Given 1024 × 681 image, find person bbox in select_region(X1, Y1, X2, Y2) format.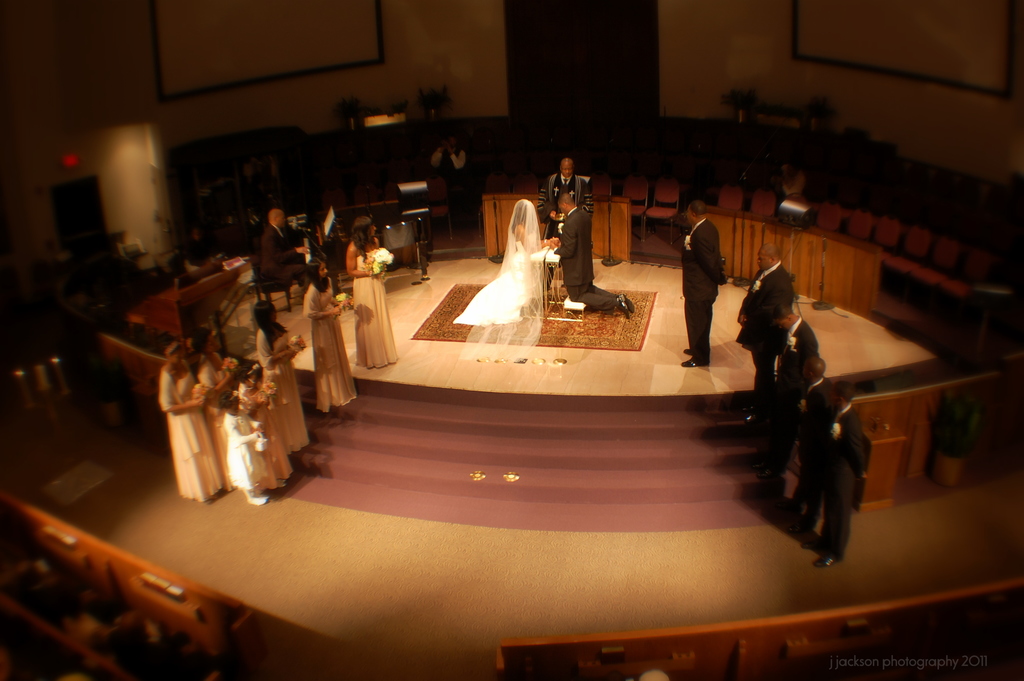
select_region(433, 131, 468, 206).
